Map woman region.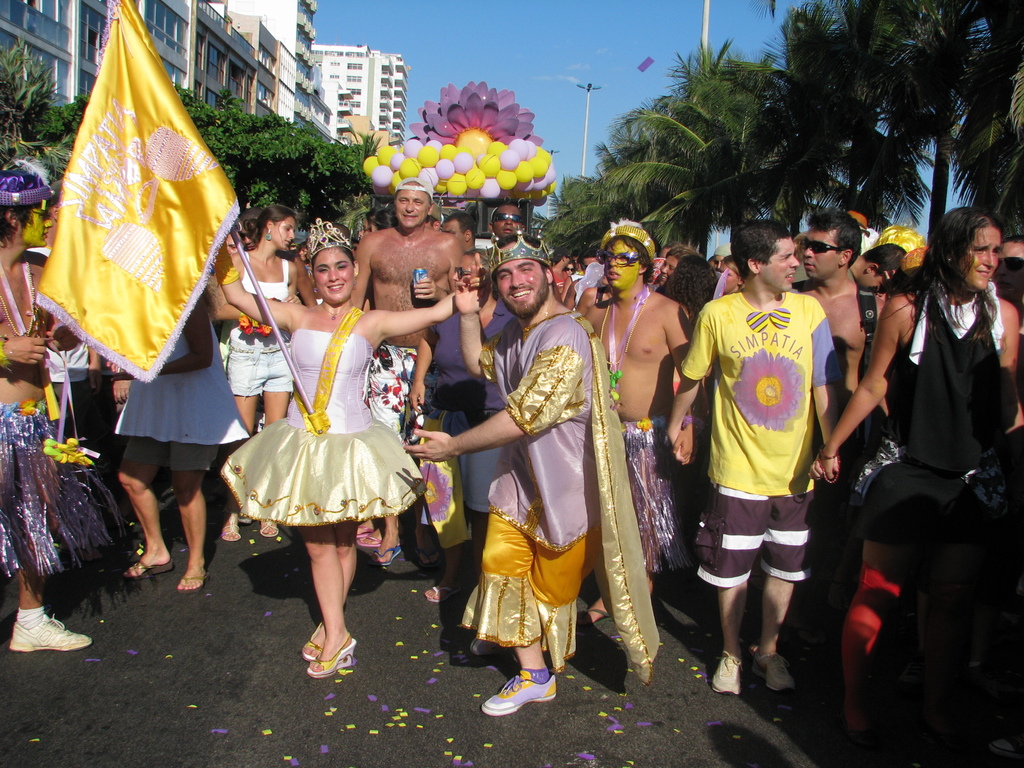
Mapped to pyautogui.locateOnScreen(657, 244, 687, 285).
